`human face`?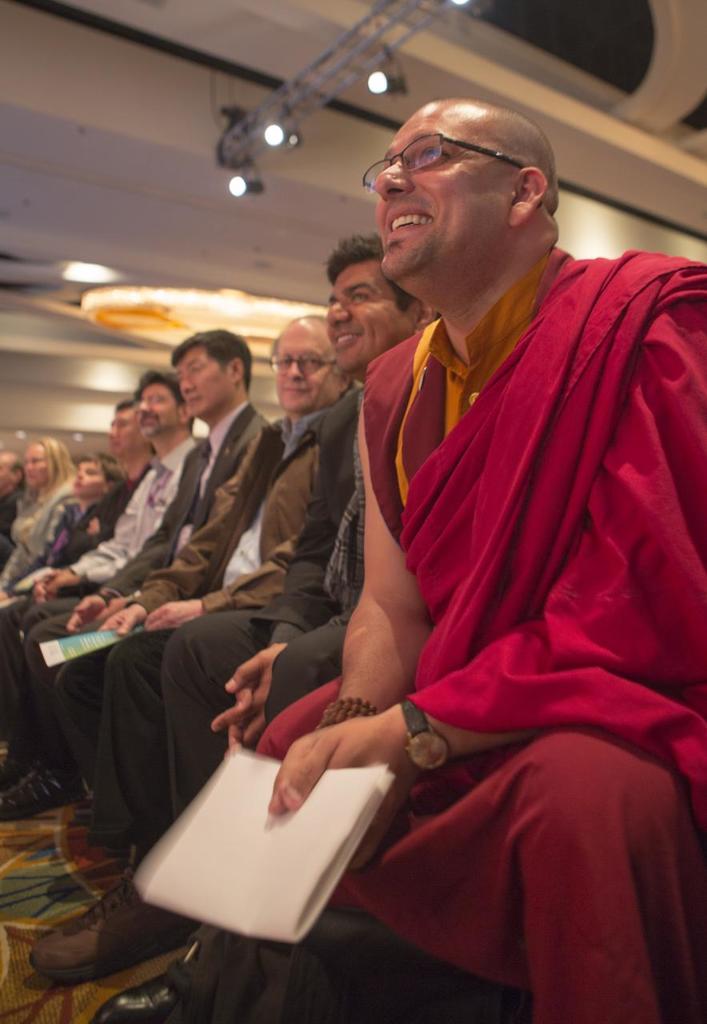
[left=135, top=386, right=176, bottom=436]
